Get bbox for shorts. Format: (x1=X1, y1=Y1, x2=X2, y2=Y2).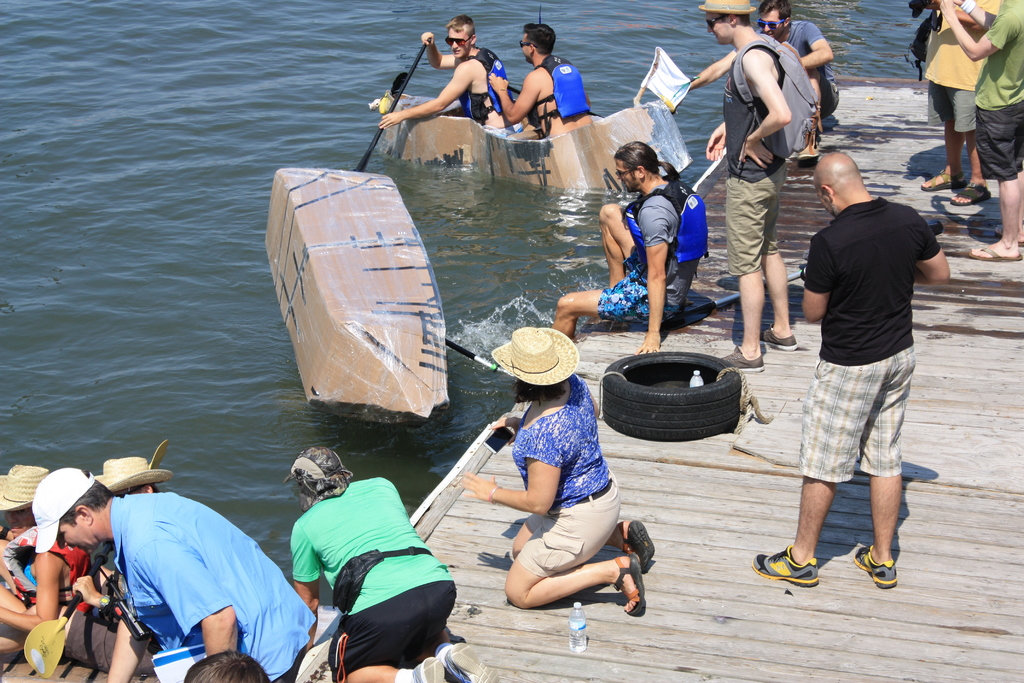
(x1=973, y1=102, x2=1023, y2=179).
